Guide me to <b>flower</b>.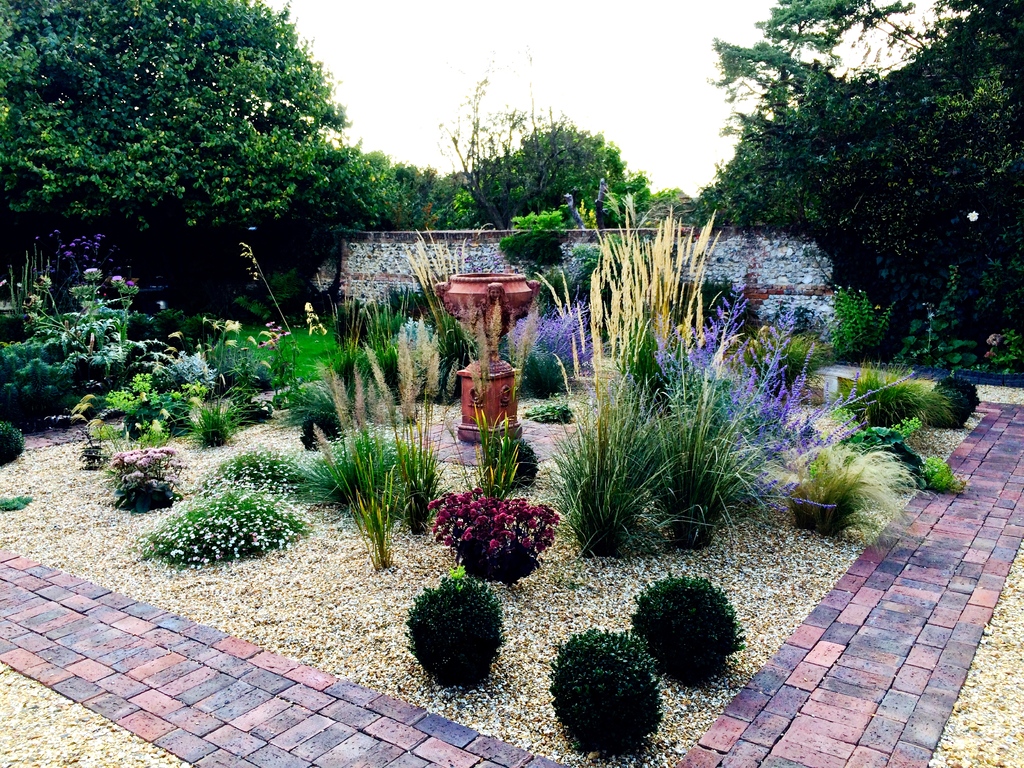
Guidance: detection(125, 280, 137, 289).
